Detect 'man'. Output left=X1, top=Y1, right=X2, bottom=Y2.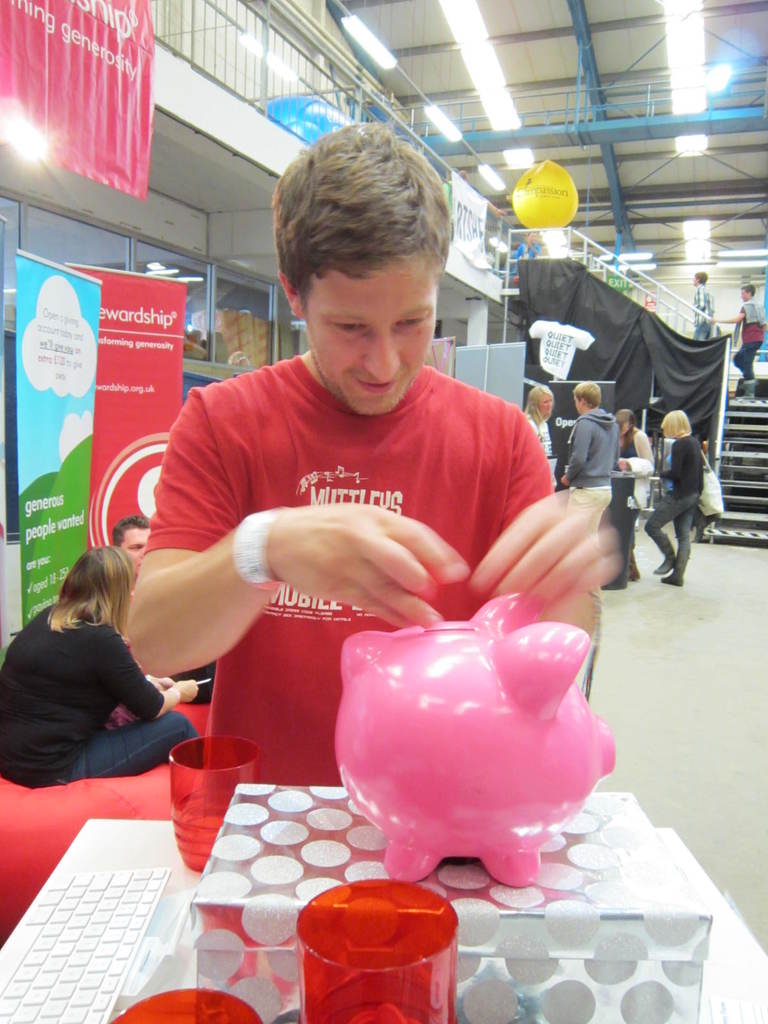
left=693, top=271, right=714, bottom=344.
